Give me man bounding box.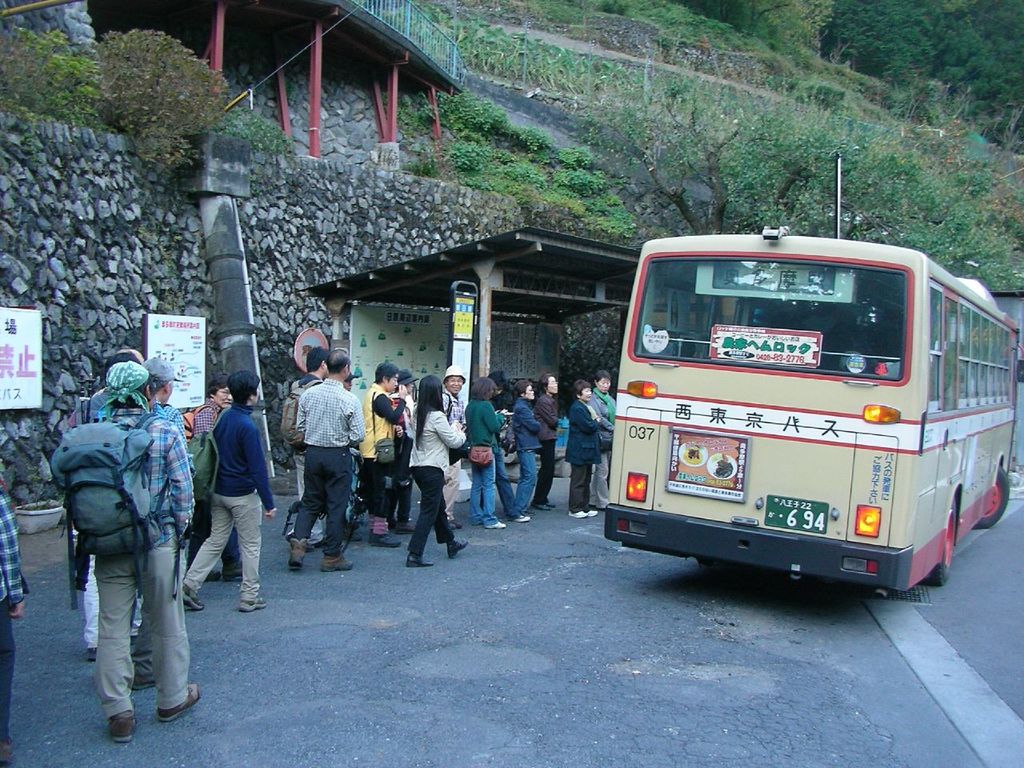
[x1=288, y1=346, x2=330, y2=552].
